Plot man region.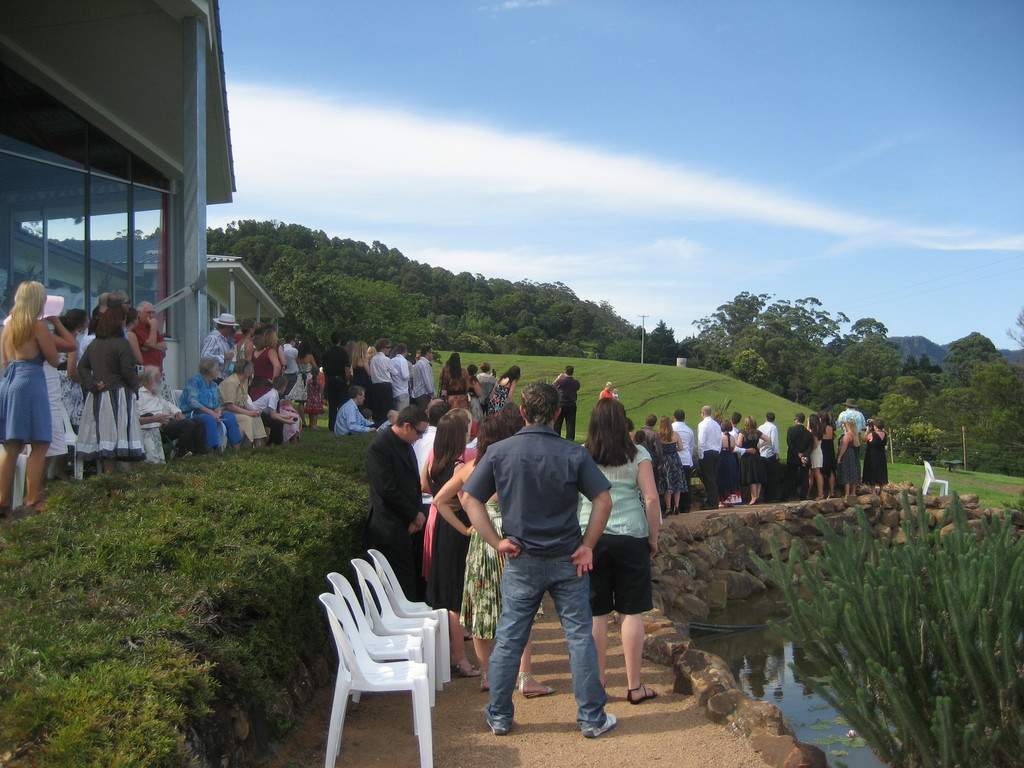
Plotted at box=[143, 362, 204, 455].
